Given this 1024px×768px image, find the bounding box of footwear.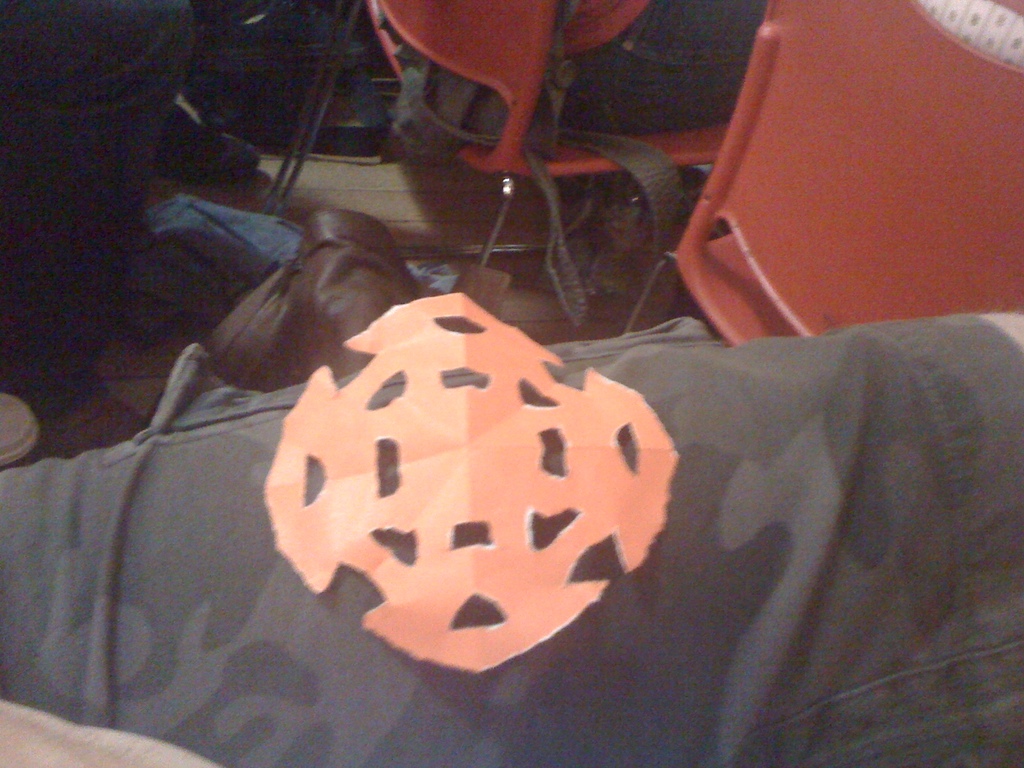
Rect(0, 390, 43, 461).
